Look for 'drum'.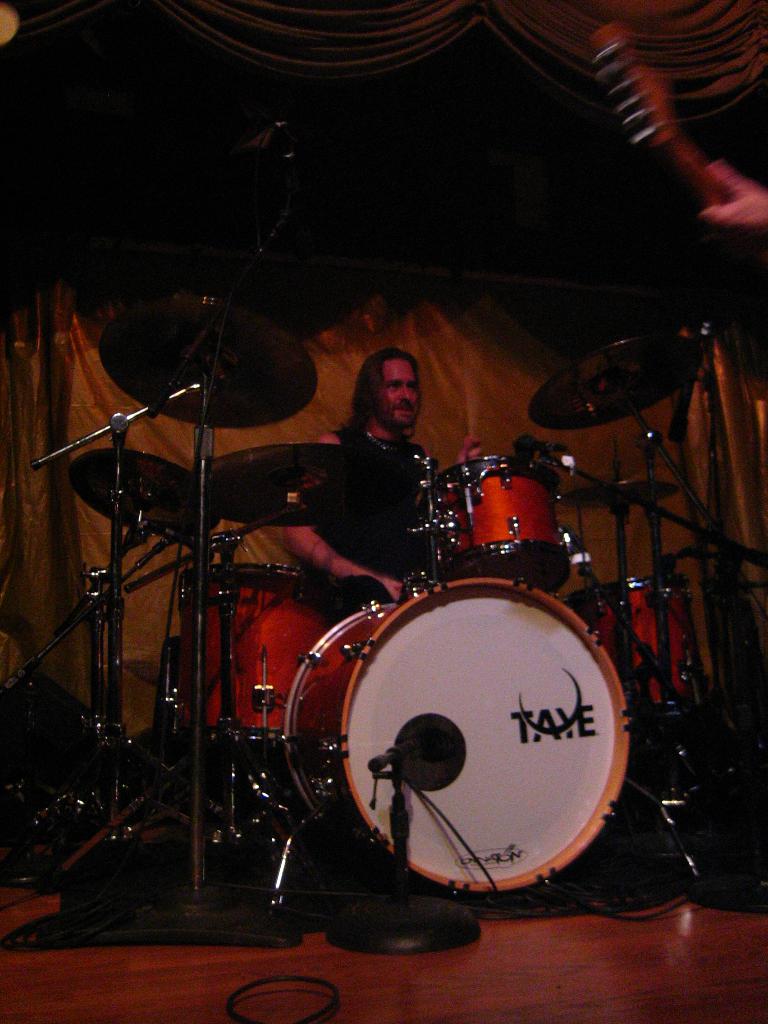
Found: [166, 550, 385, 758].
